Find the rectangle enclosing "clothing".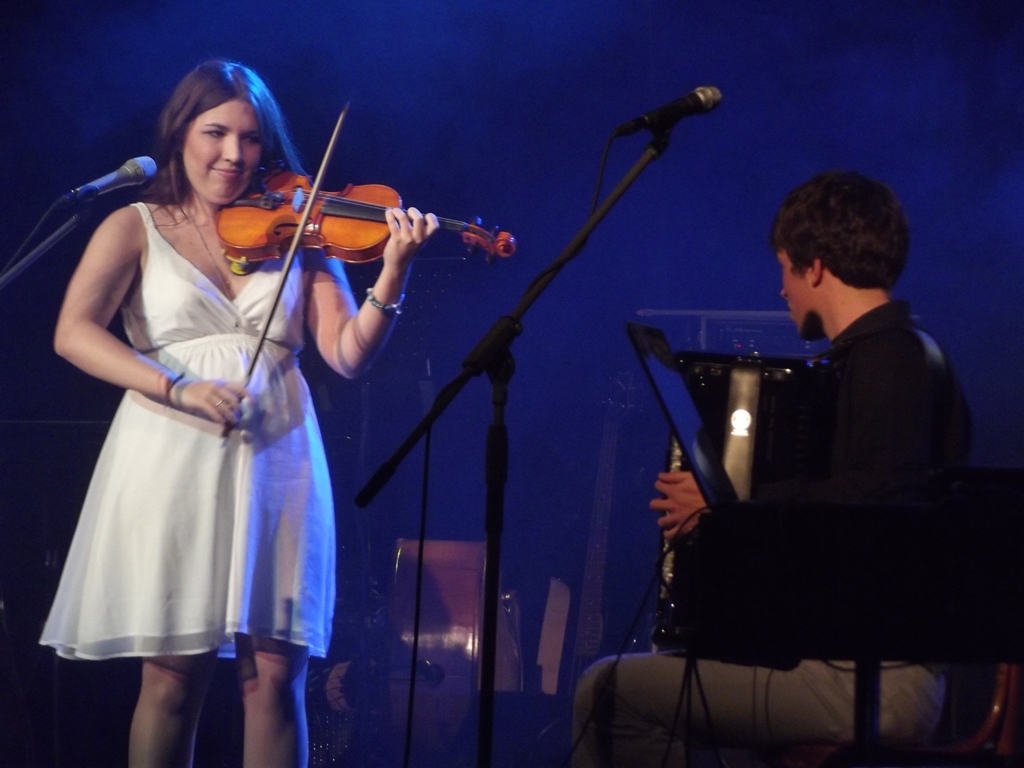
region(41, 188, 319, 683).
